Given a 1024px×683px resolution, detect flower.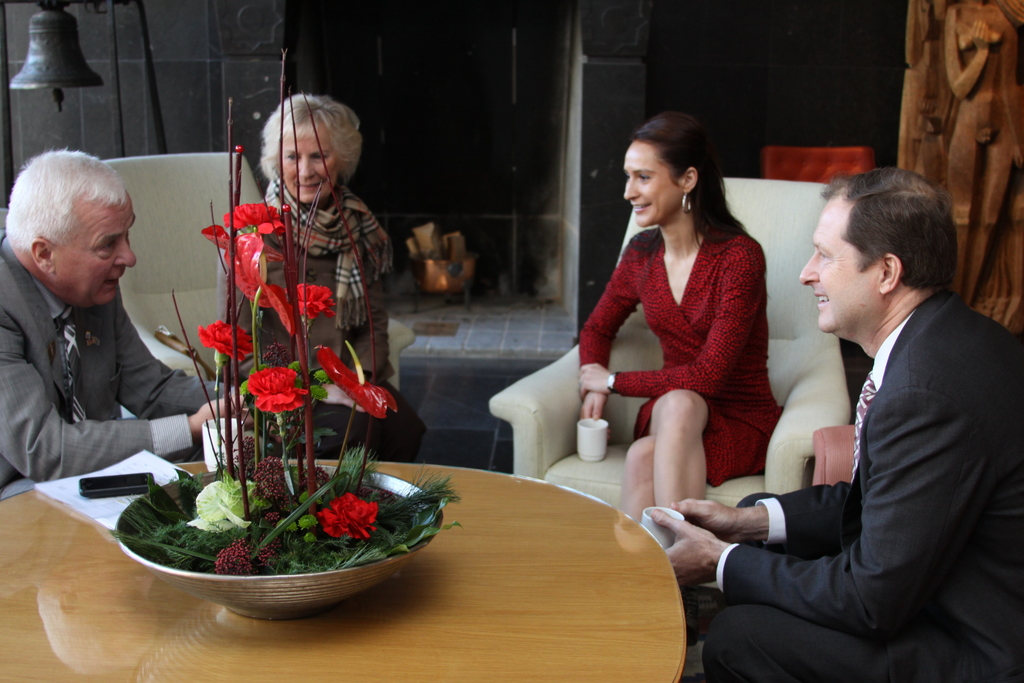
left=261, top=279, right=296, bottom=334.
